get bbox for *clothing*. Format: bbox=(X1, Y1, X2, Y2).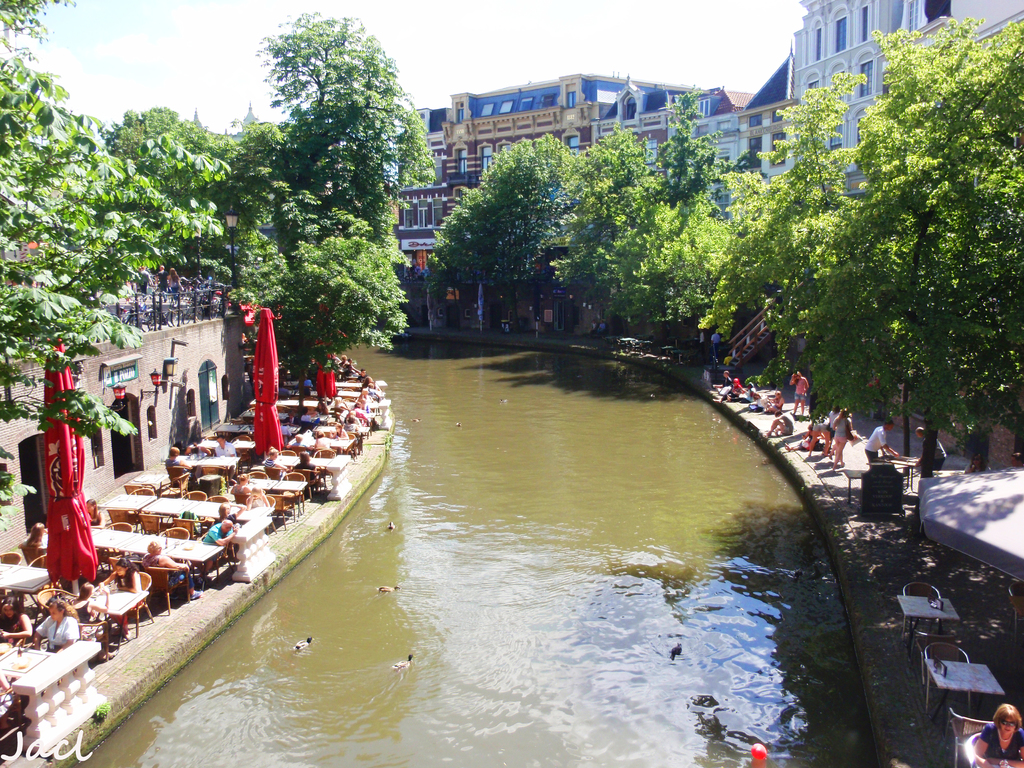
bbox=(83, 504, 106, 527).
